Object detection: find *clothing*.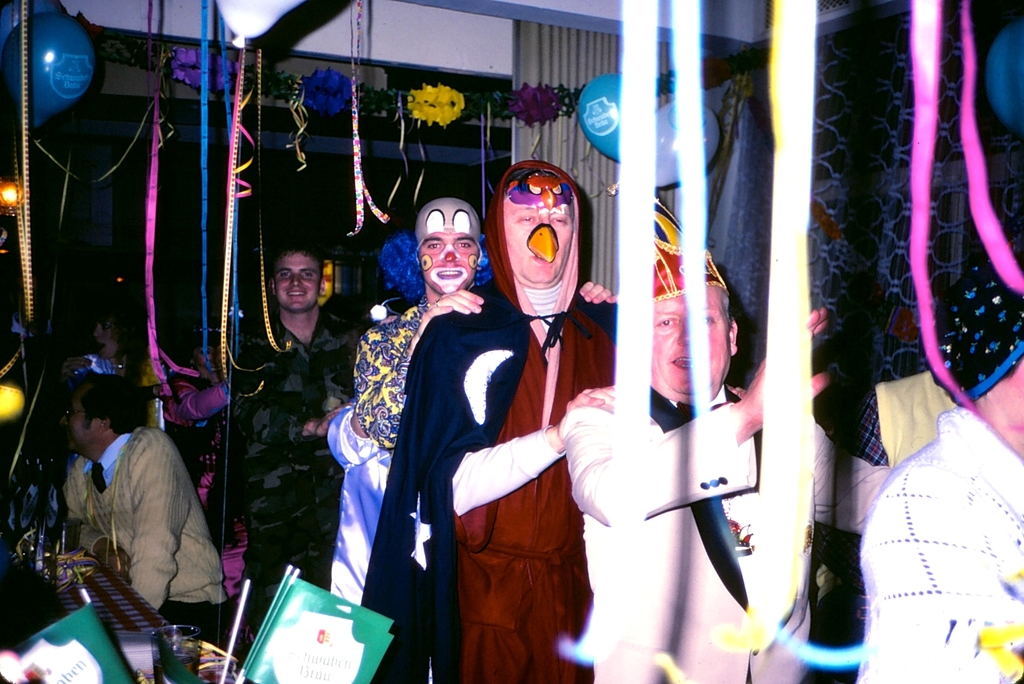
box=[561, 379, 814, 683].
